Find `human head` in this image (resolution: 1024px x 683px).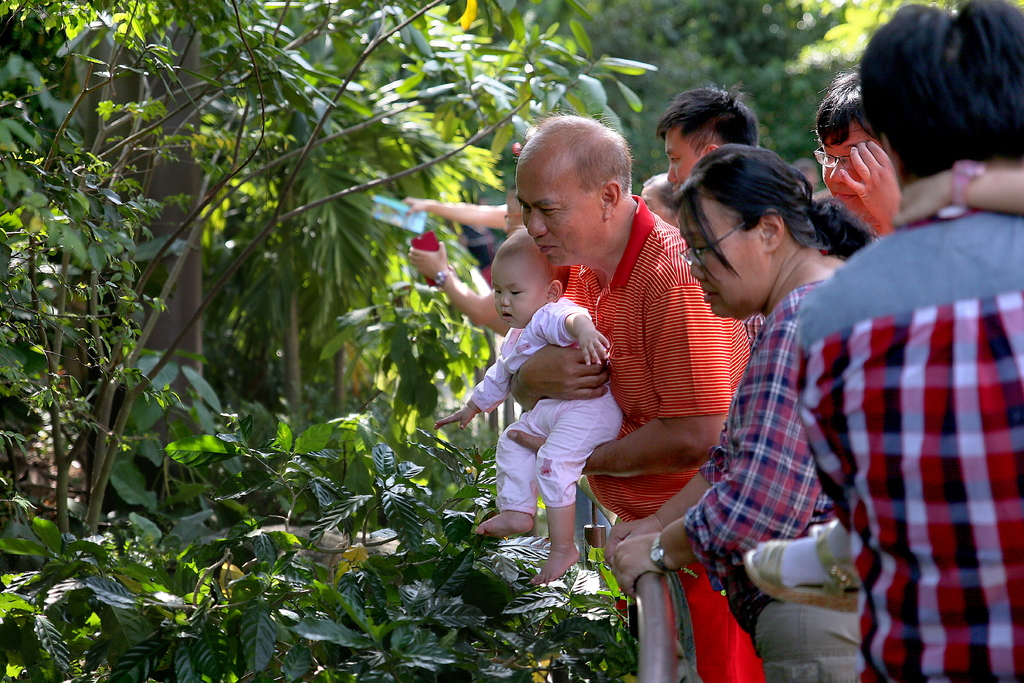
Rect(655, 89, 764, 197).
